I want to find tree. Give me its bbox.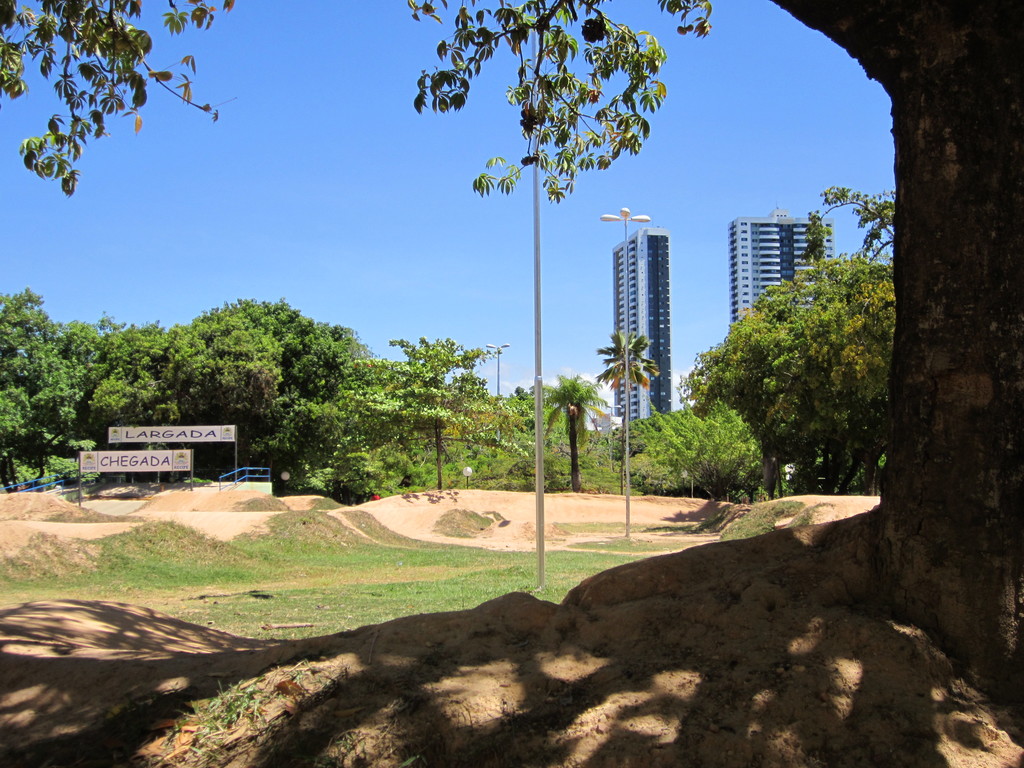
346, 335, 527, 490.
